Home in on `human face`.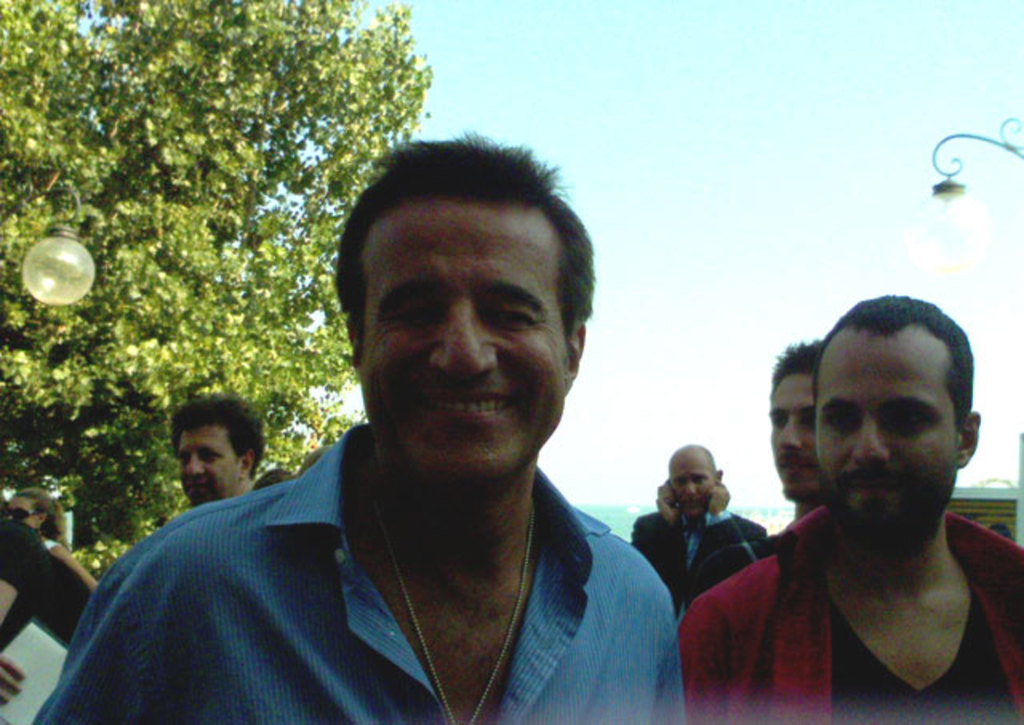
Homed in at (left=770, top=371, right=818, bottom=498).
